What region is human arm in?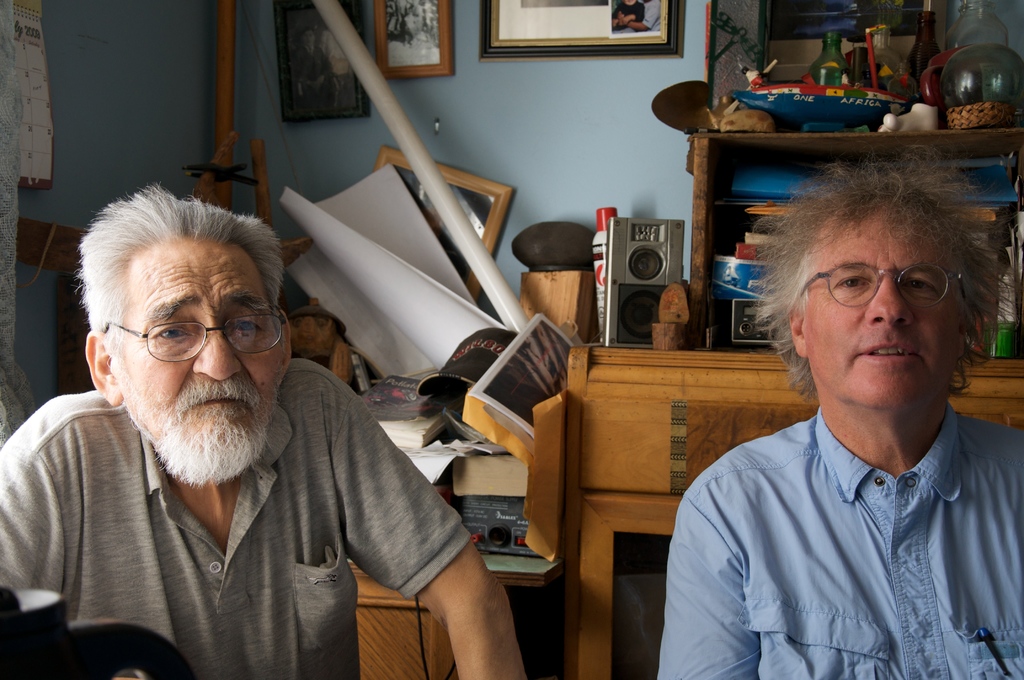
x1=0 y1=393 x2=88 y2=619.
